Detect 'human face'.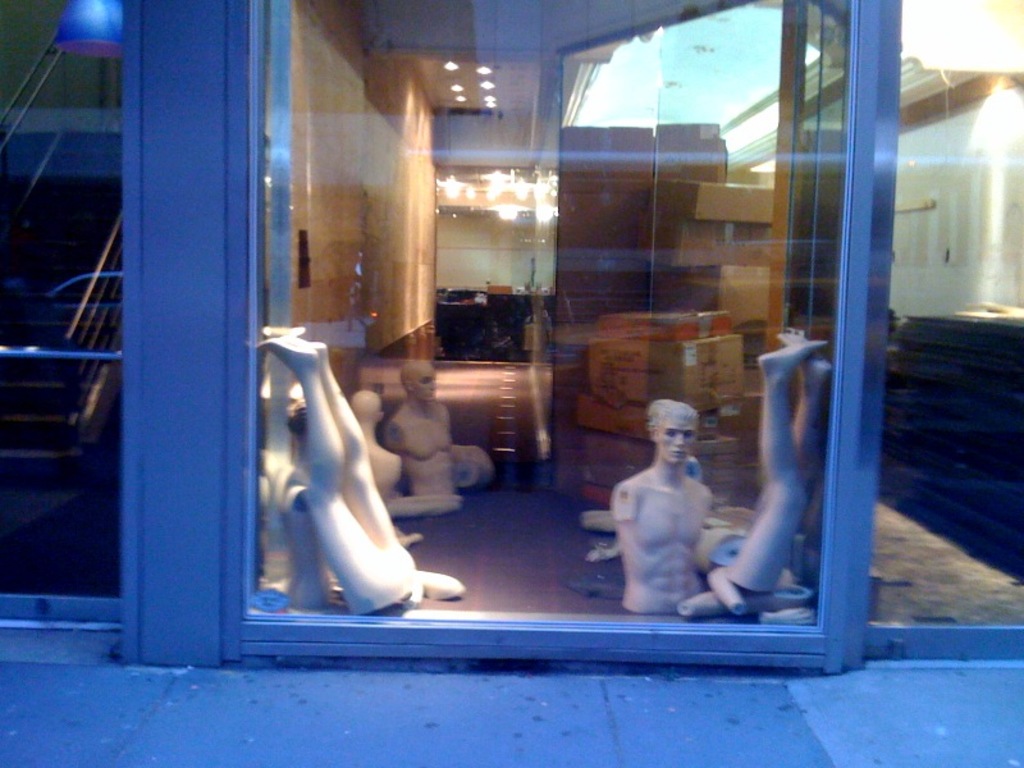
Detected at rect(416, 366, 435, 401).
